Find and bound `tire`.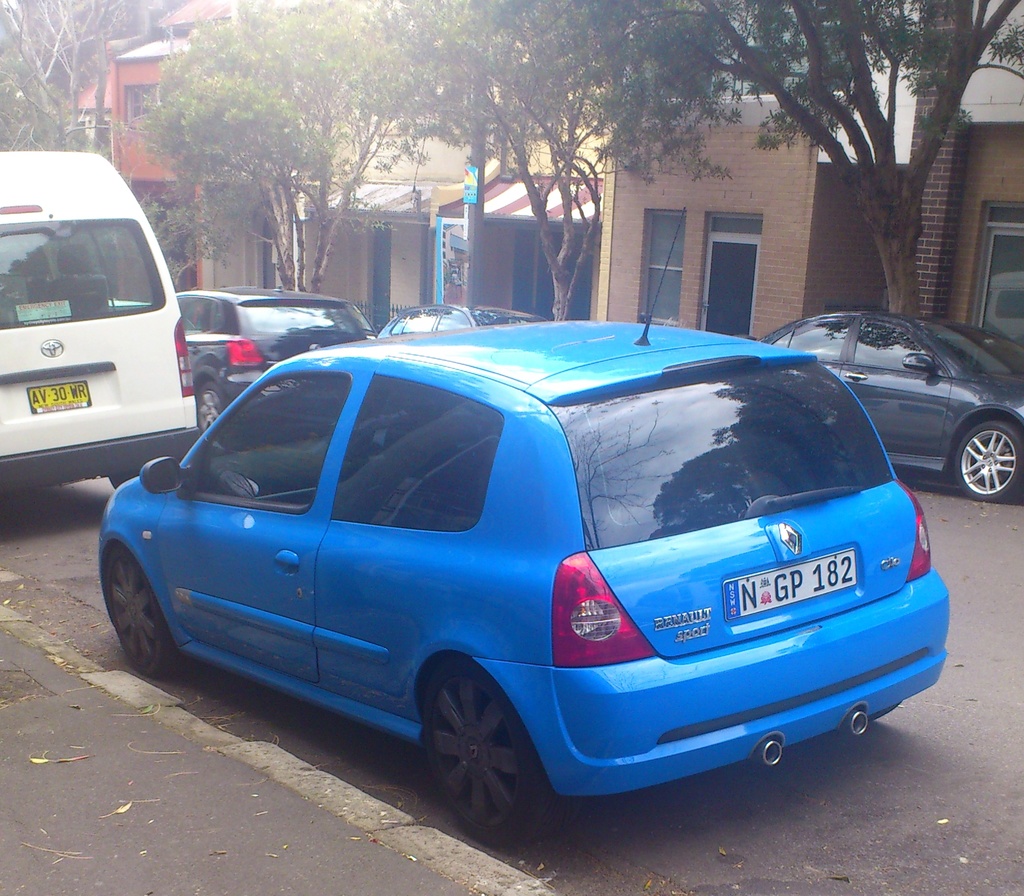
Bound: [x1=422, y1=665, x2=565, y2=838].
